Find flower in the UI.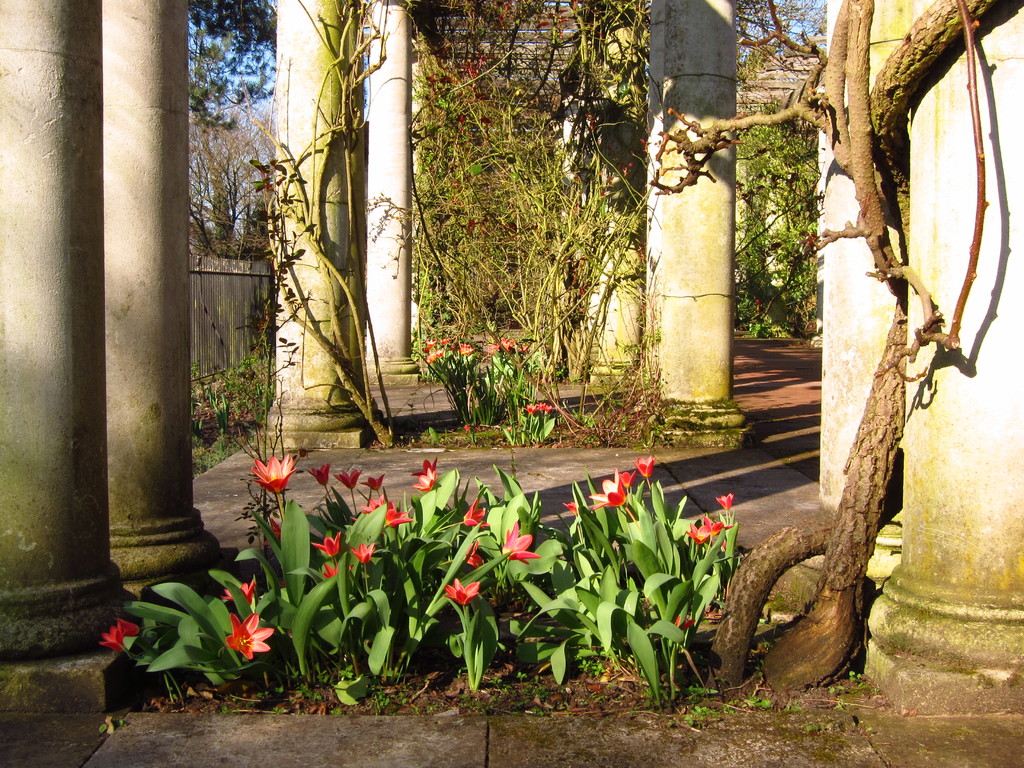
UI element at 246, 453, 300, 493.
